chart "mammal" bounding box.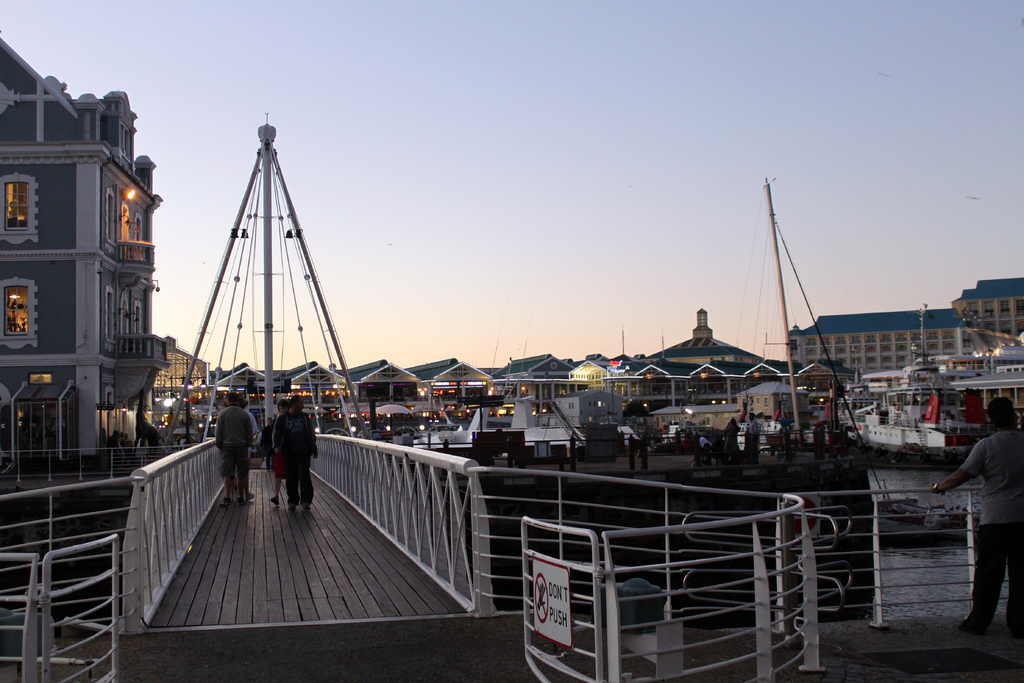
Charted: (698,434,716,466).
